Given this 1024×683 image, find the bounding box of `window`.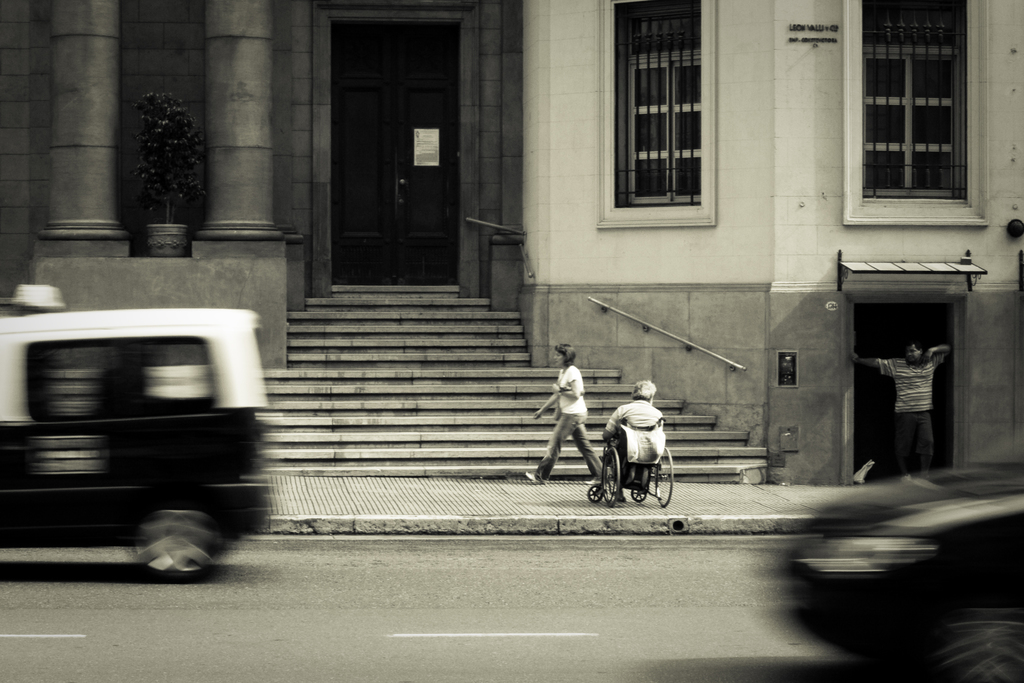
left=853, top=8, right=980, bottom=234.
